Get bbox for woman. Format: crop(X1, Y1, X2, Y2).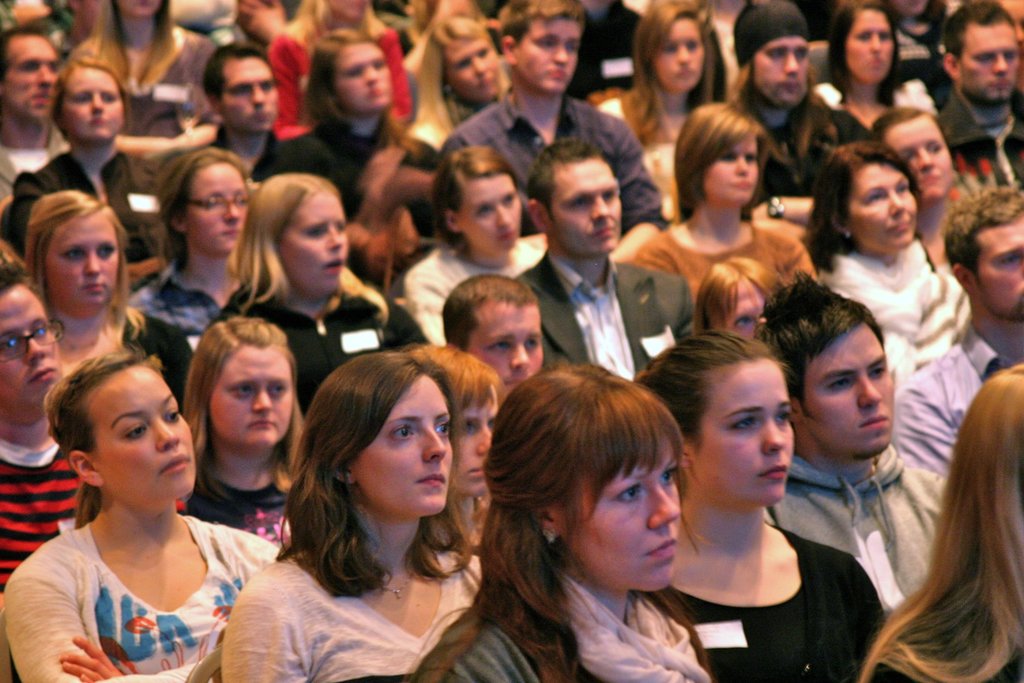
crop(417, 340, 520, 566).
